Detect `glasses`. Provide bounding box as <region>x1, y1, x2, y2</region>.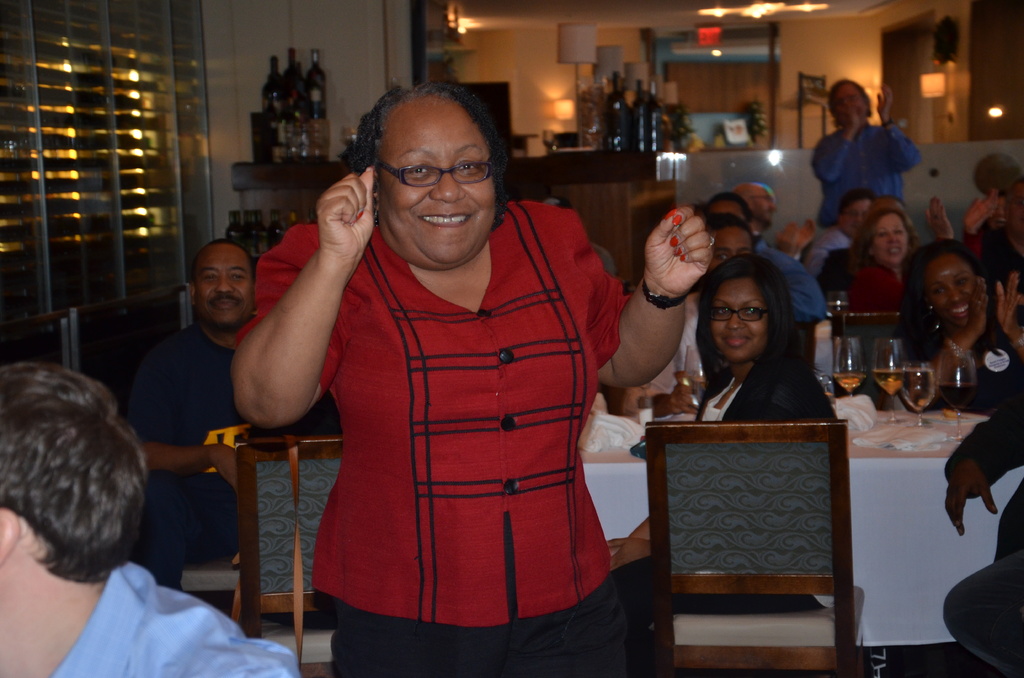
<region>709, 300, 776, 326</region>.
